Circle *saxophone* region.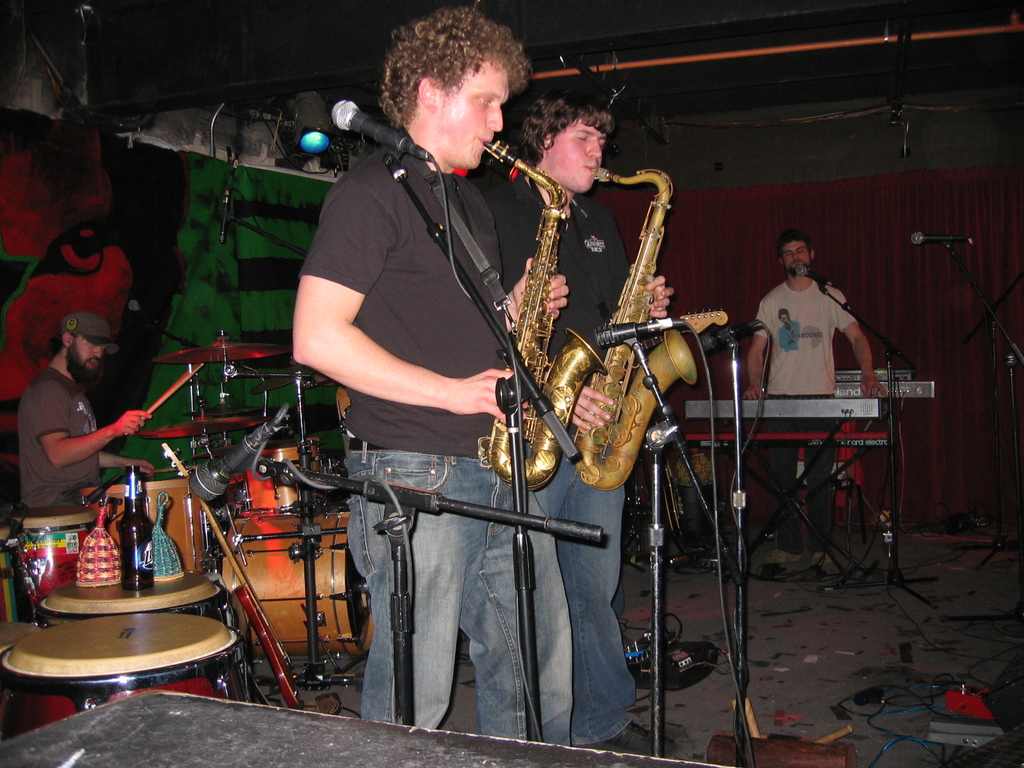
Region: bbox(583, 168, 700, 493).
